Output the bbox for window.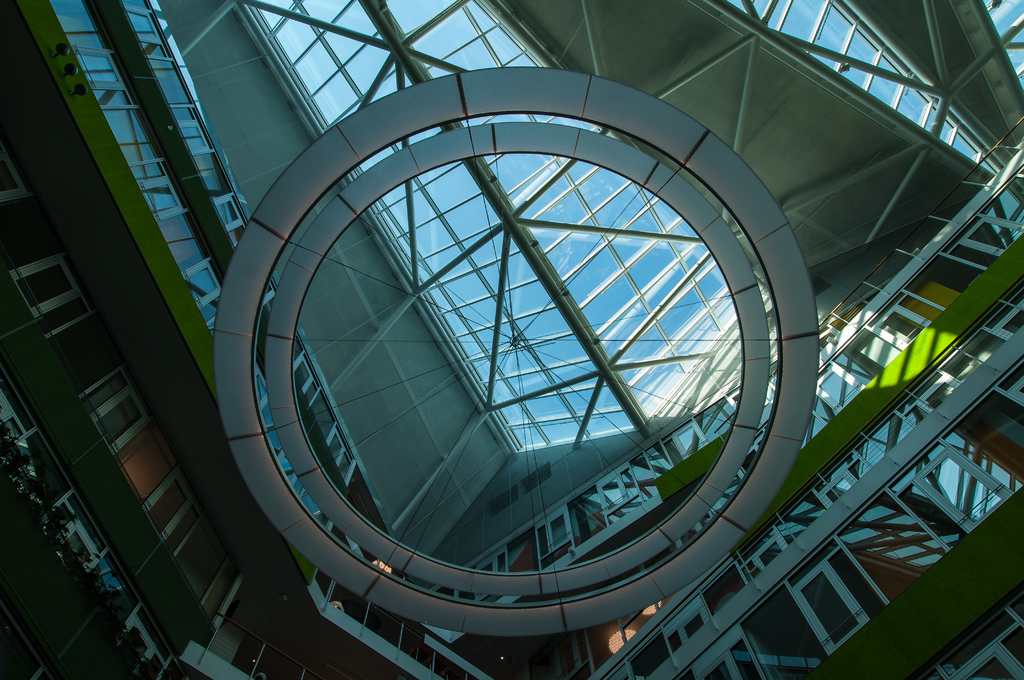
l=8, t=254, r=92, b=344.
